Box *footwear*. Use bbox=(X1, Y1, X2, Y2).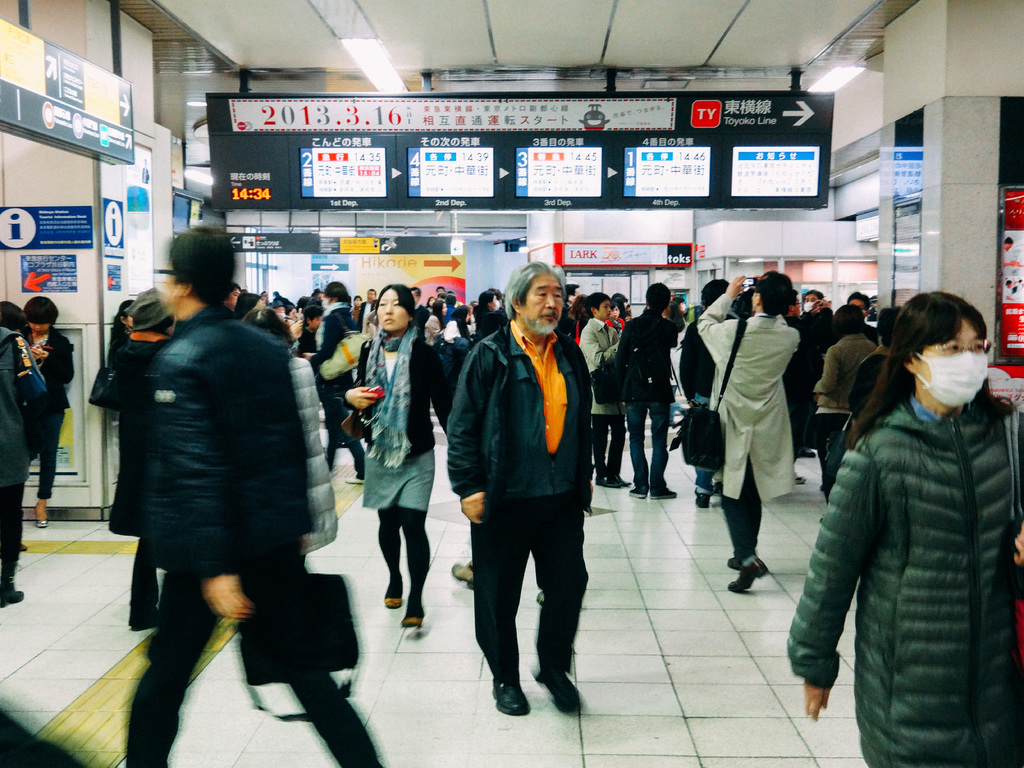
bbox=(710, 477, 721, 500).
